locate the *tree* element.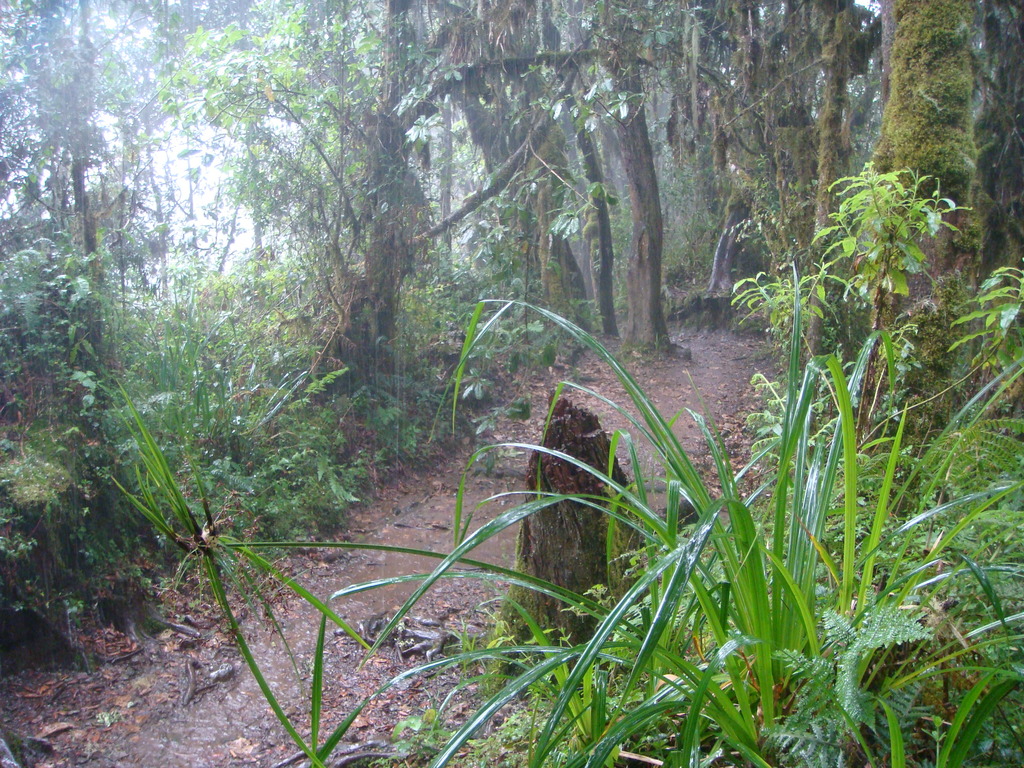
Element bbox: <box>410,1,595,422</box>.
